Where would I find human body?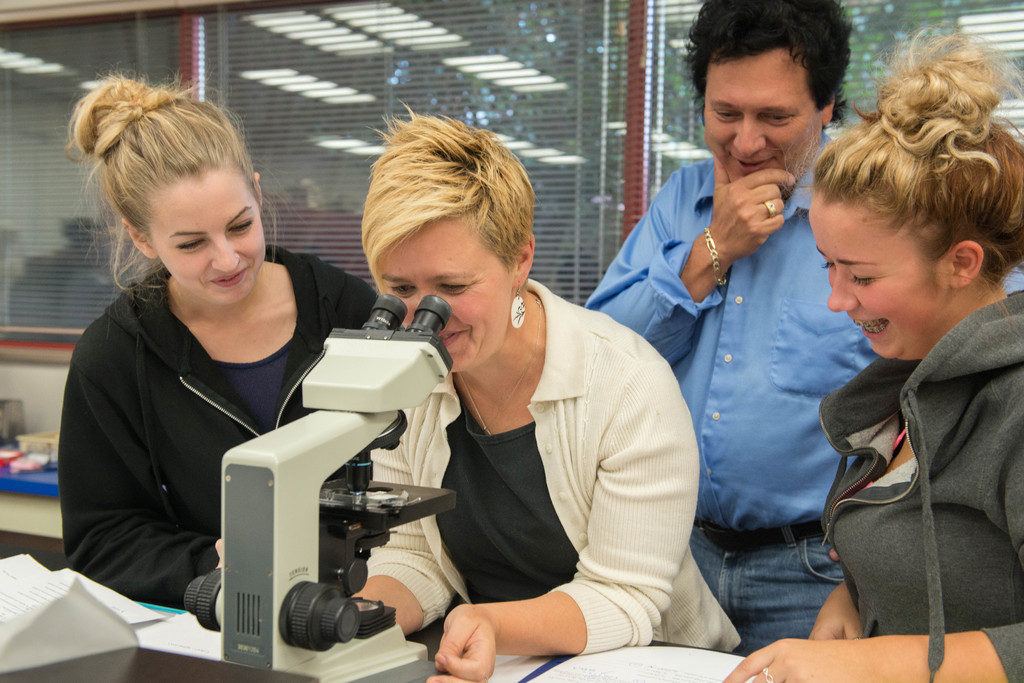
At bbox=[56, 259, 382, 612].
